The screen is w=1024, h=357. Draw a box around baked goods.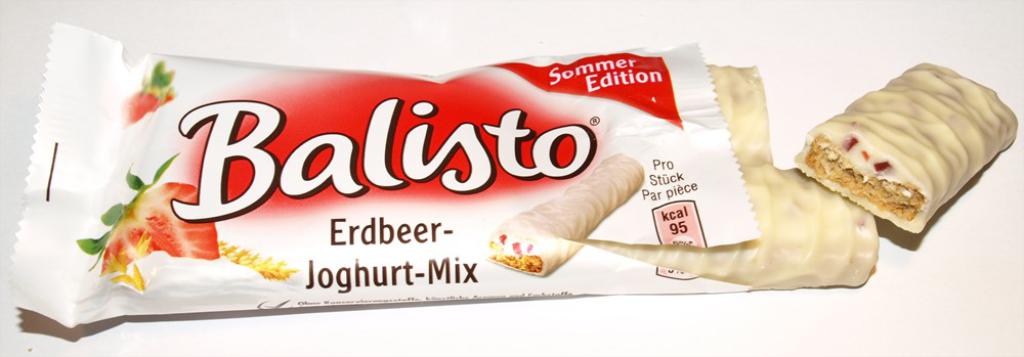
<bbox>592, 49, 876, 287</bbox>.
